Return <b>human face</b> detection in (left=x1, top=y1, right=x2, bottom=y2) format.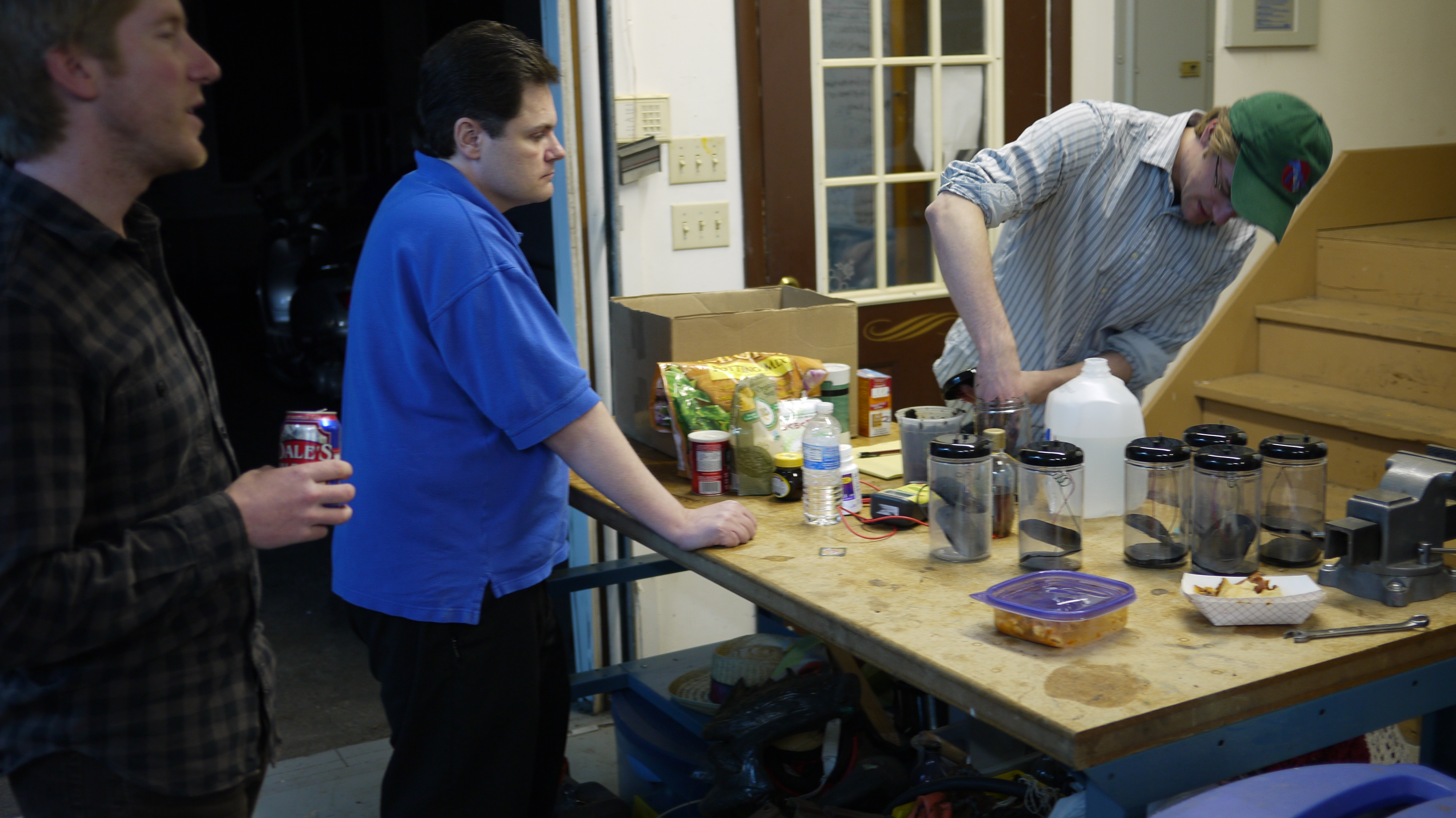
(left=36, top=0, right=80, bottom=63).
